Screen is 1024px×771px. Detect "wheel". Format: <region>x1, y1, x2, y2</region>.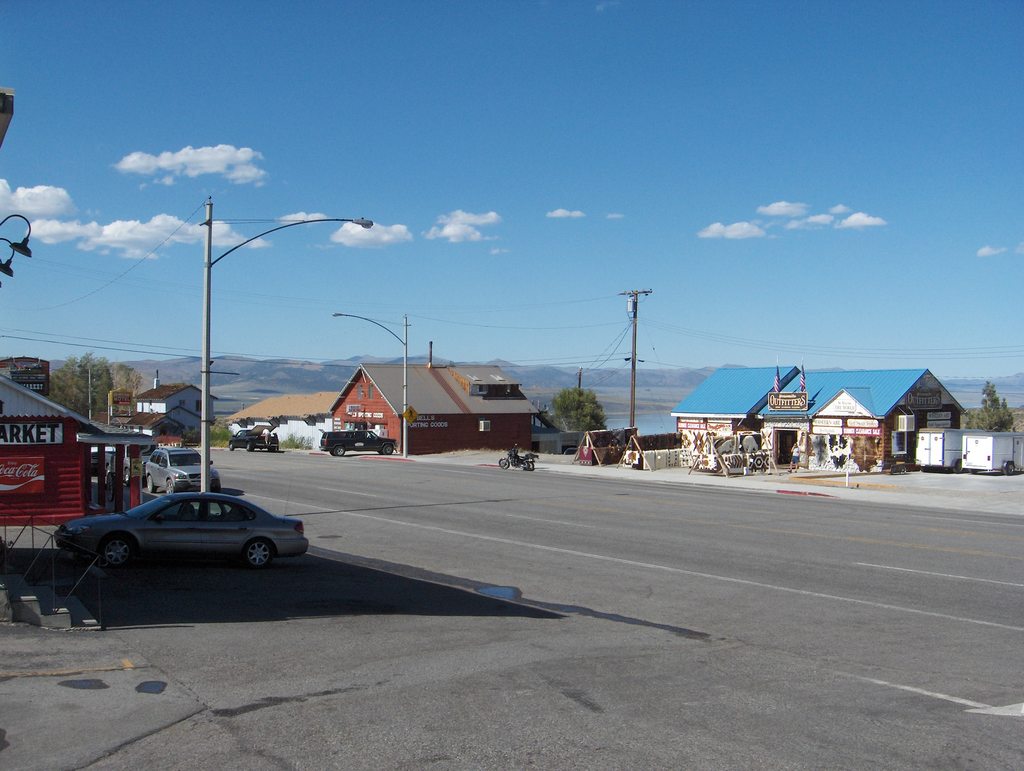
<region>228, 439, 235, 453</region>.
